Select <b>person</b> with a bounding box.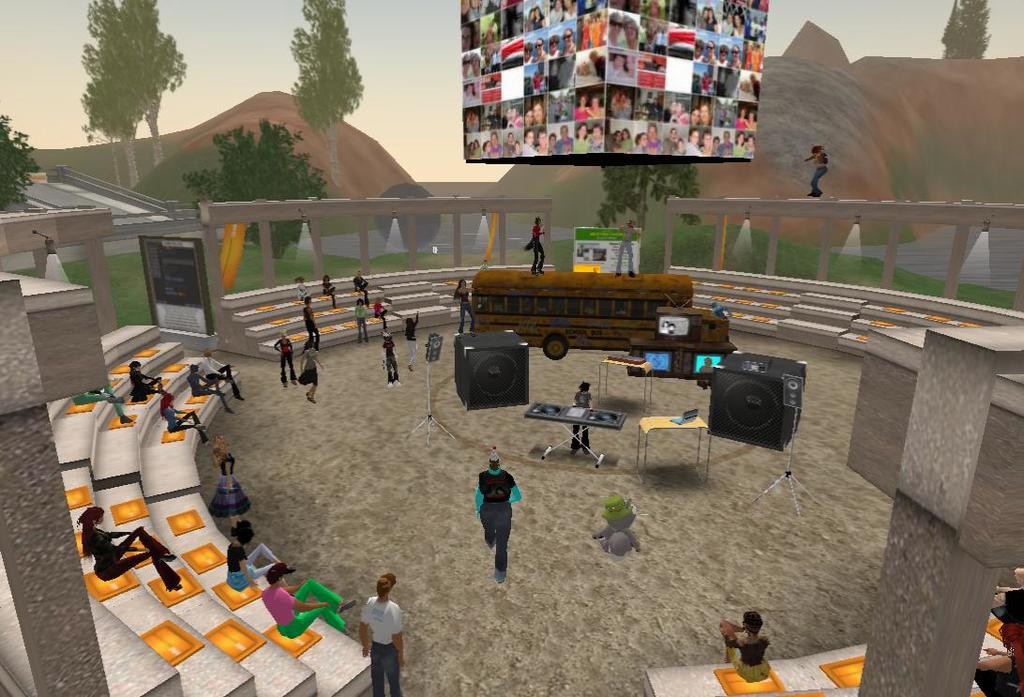
[left=647, top=123, right=663, bottom=152].
